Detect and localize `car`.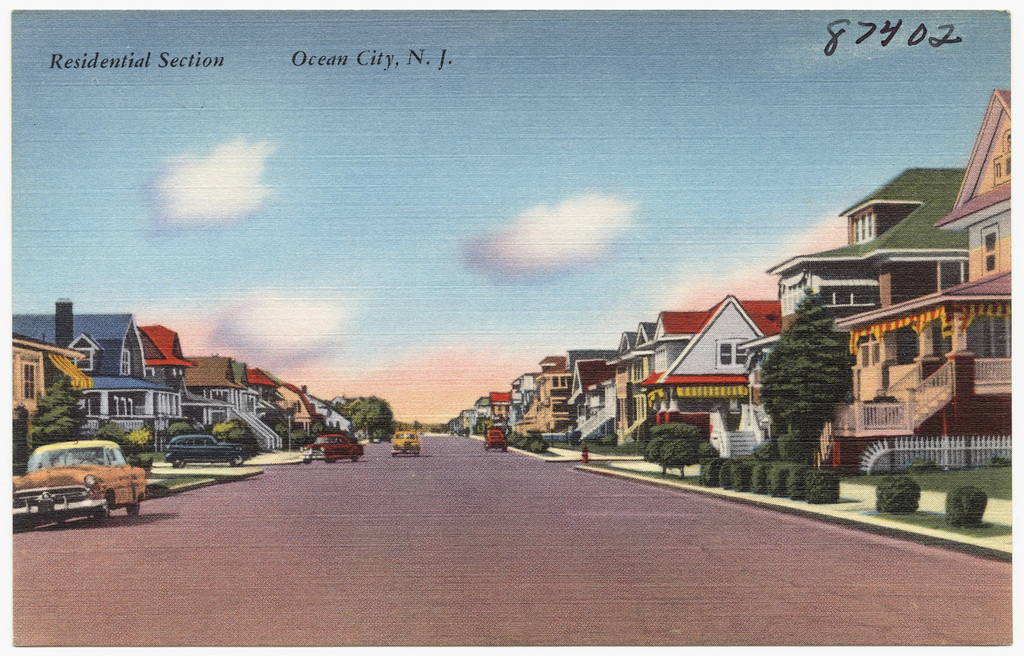
Localized at (390,432,421,457).
